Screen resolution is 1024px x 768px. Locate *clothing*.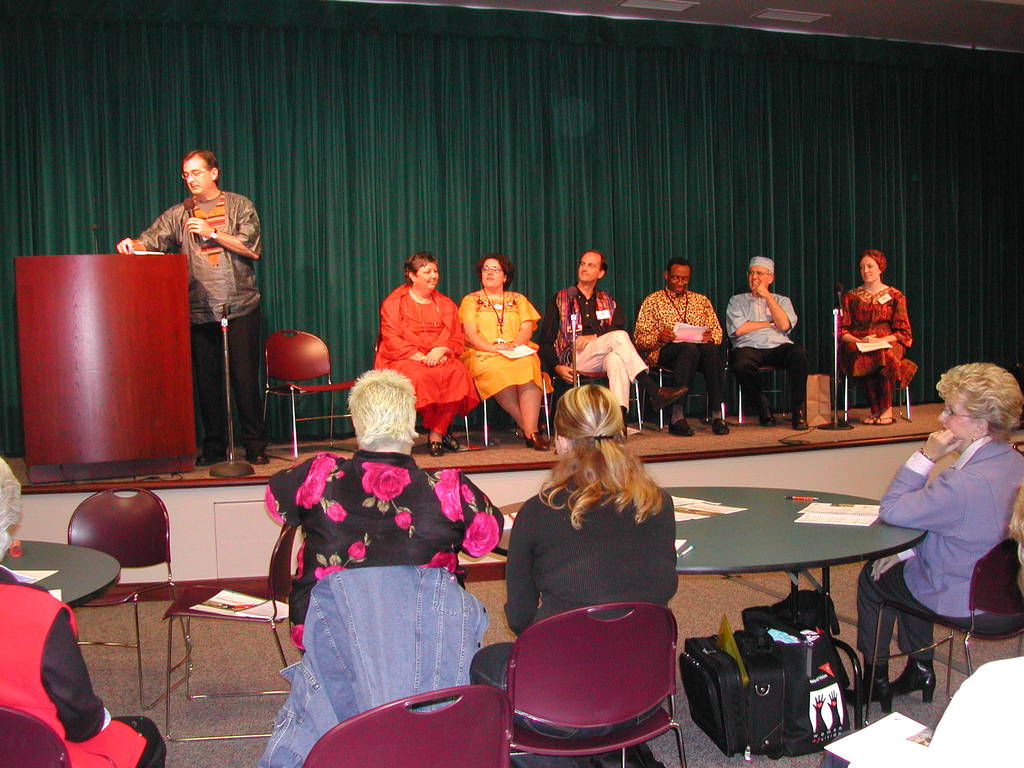
locate(541, 276, 659, 416).
